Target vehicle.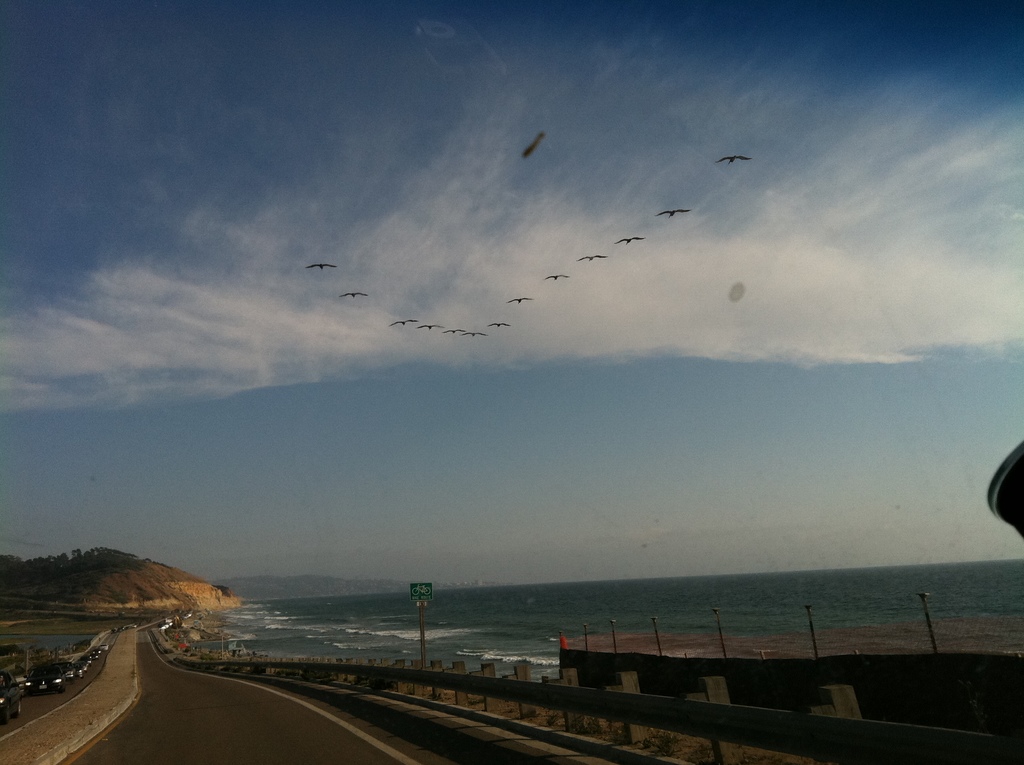
Target region: left=62, top=659, right=74, bottom=687.
